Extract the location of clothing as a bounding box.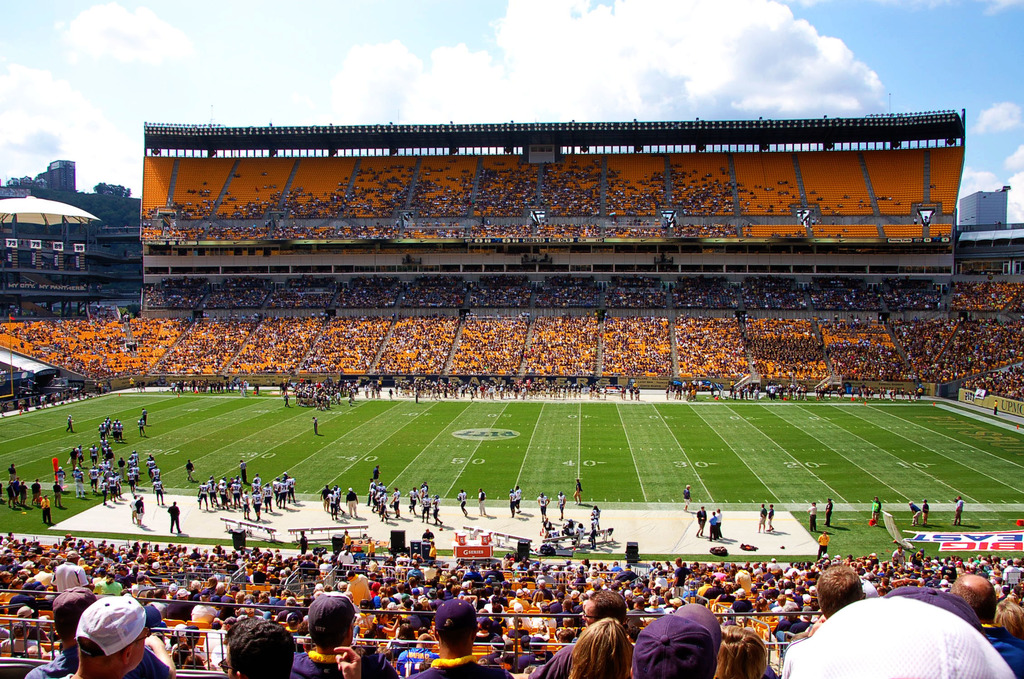
130:496:138:522.
